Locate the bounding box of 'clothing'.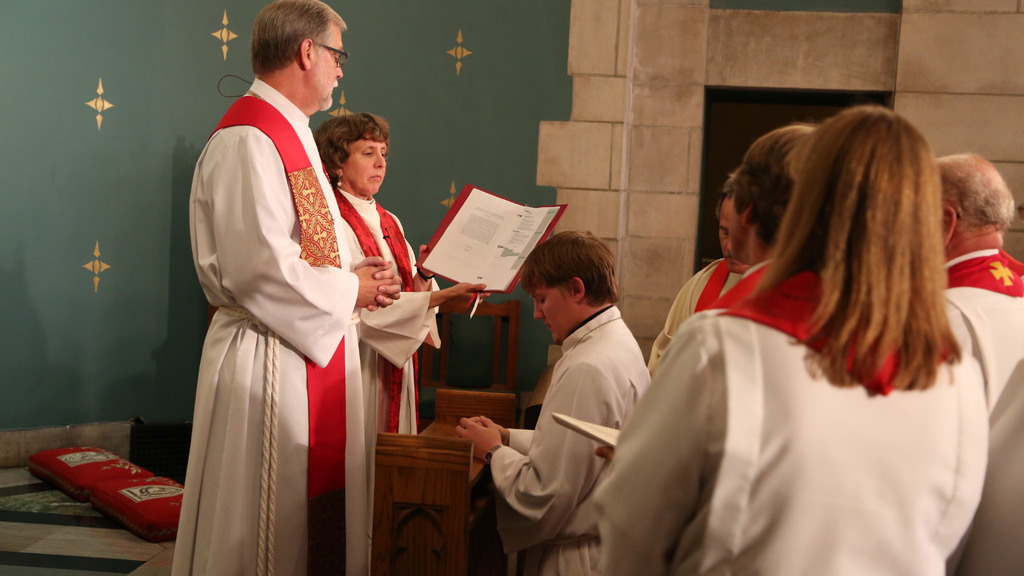
Bounding box: BBox(955, 360, 1023, 575).
